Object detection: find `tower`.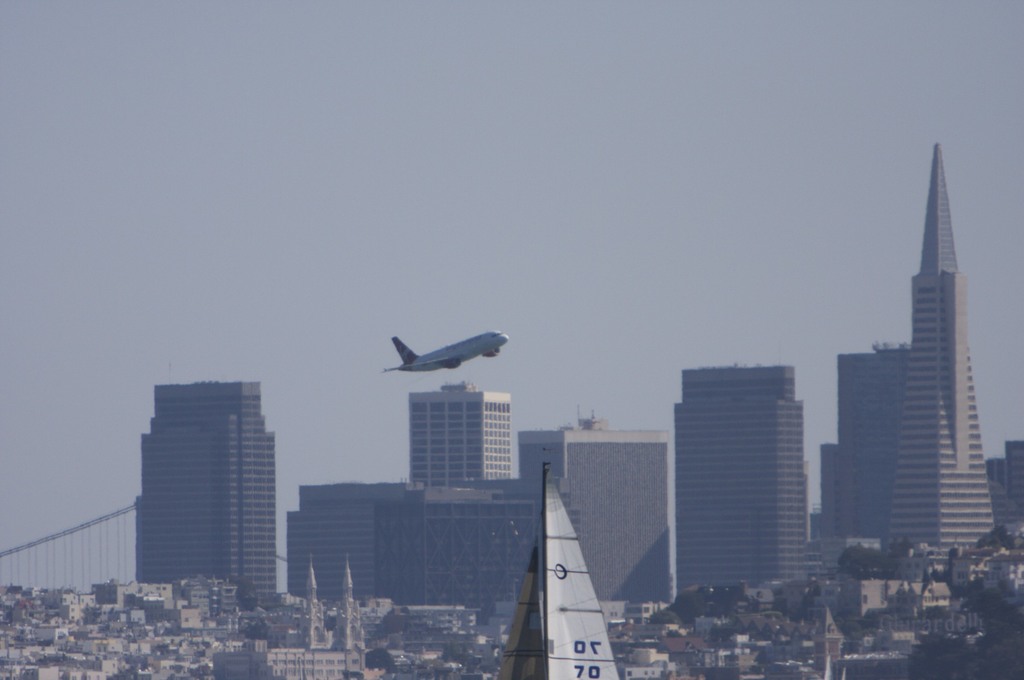
box(673, 367, 804, 609).
